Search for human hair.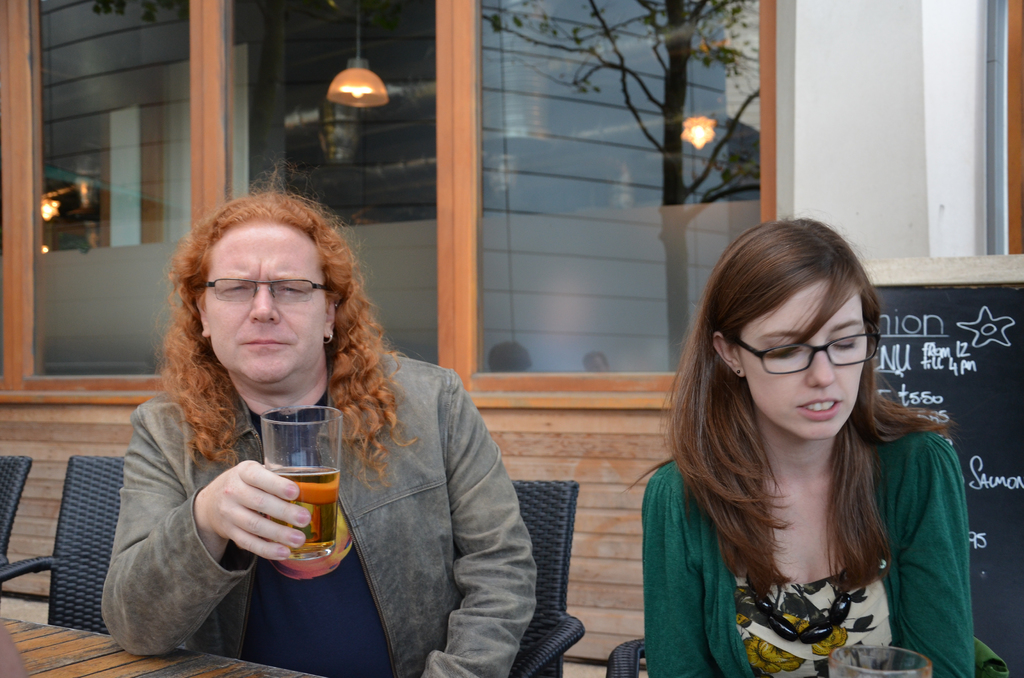
Found at 154, 171, 415, 491.
